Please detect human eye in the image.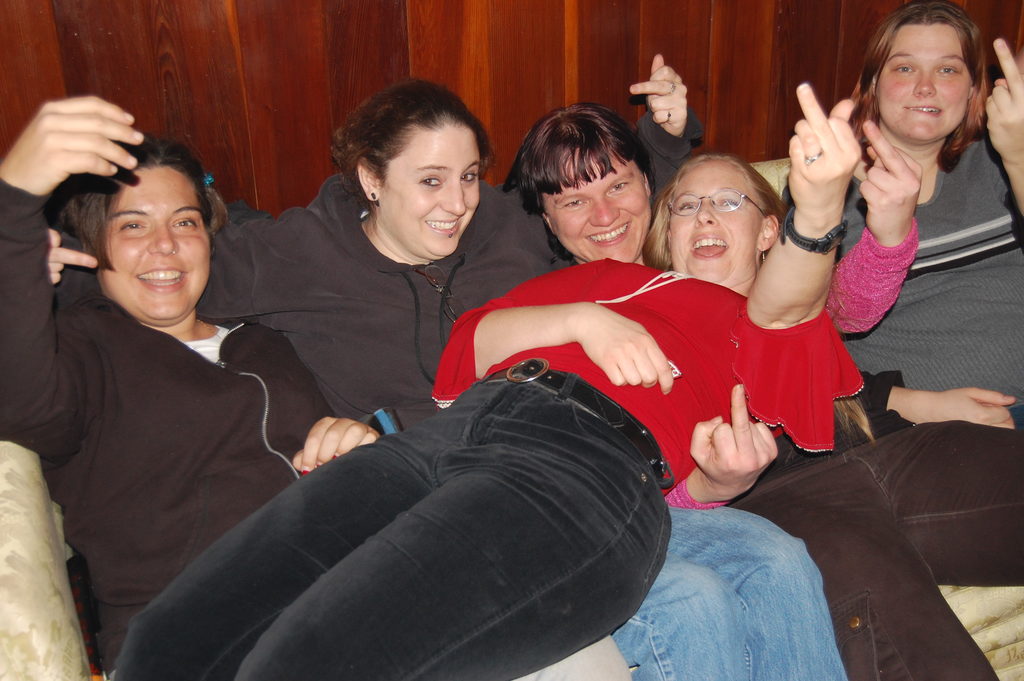
{"left": 604, "top": 177, "right": 630, "bottom": 193}.
